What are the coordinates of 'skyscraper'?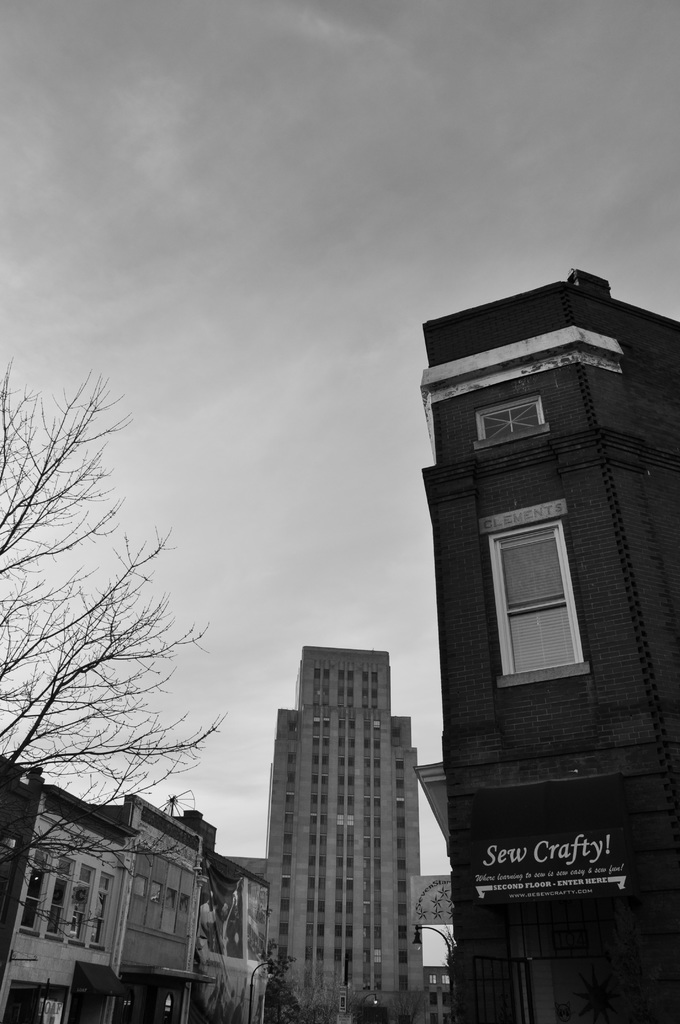
x1=244 y1=610 x2=446 y2=1016.
